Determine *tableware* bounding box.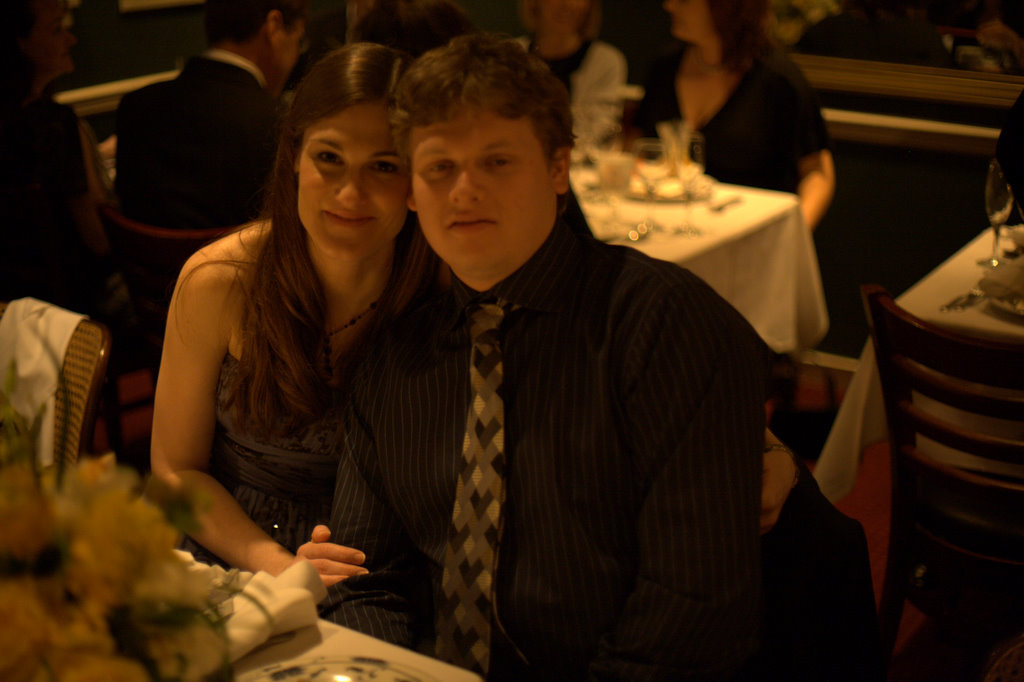
Determined: <bbox>596, 133, 633, 196</bbox>.
